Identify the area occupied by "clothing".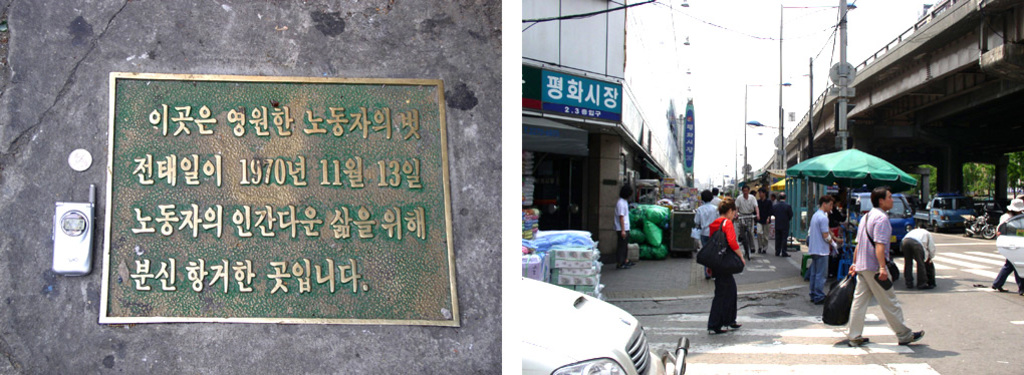
Area: select_region(714, 201, 722, 207).
